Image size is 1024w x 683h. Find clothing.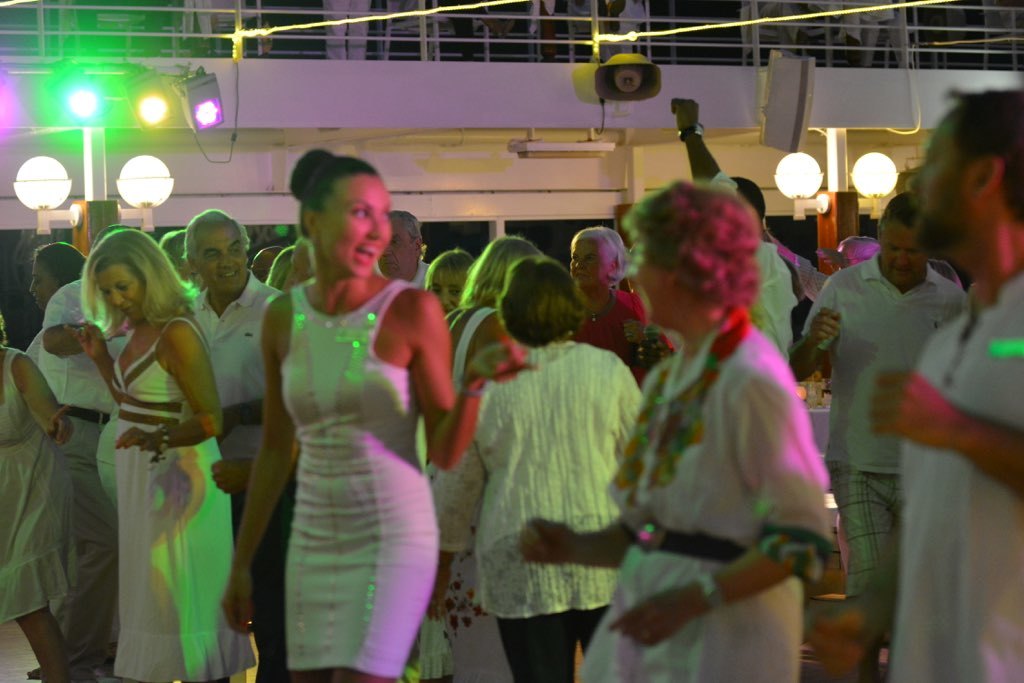
bbox=(280, 273, 442, 678).
